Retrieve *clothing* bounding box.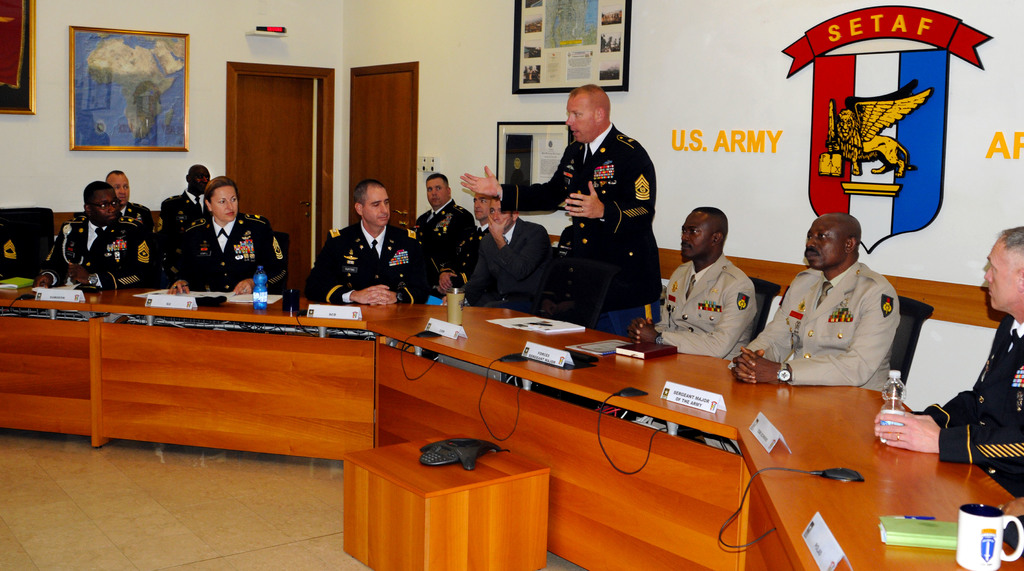
Bounding box: [154, 190, 213, 282].
